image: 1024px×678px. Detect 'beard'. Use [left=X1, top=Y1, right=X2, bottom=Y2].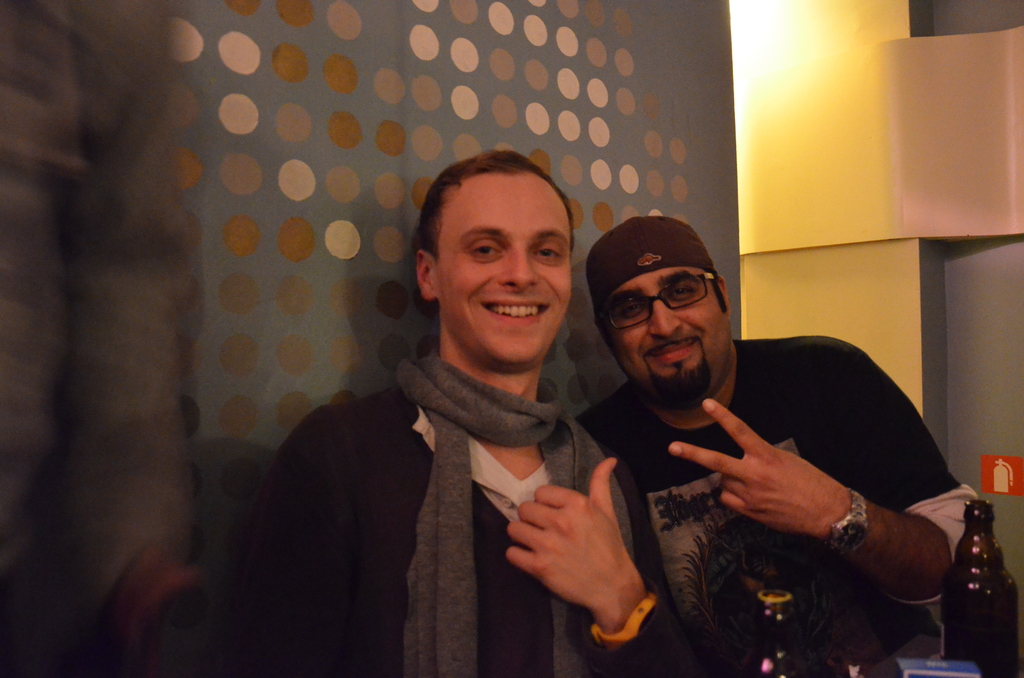
[left=641, top=334, right=712, bottom=412].
